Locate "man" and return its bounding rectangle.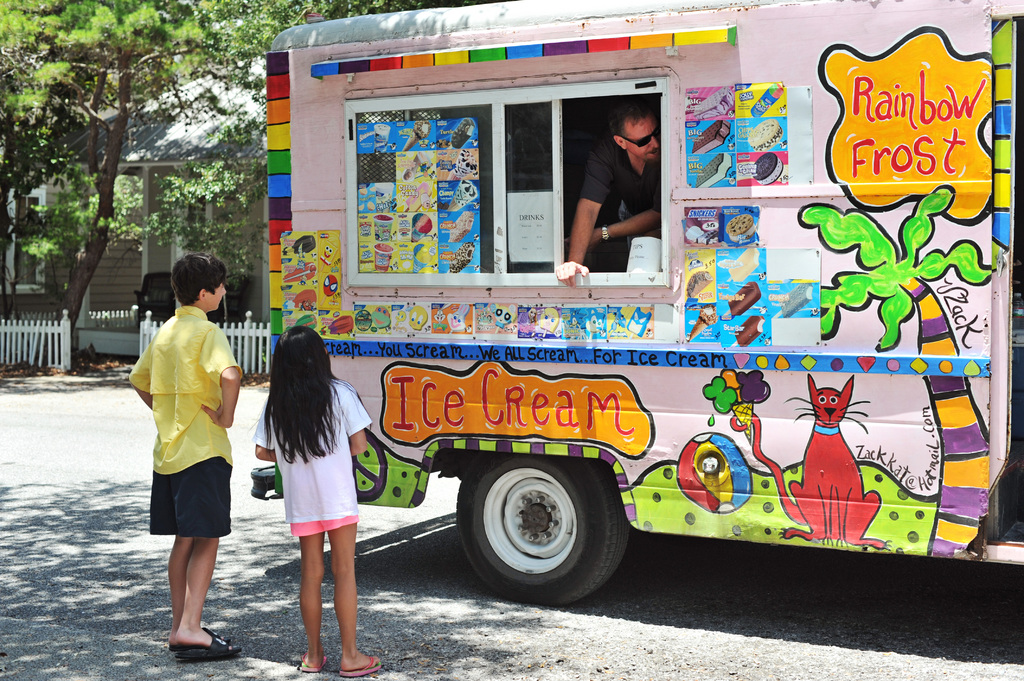
bbox(556, 100, 663, 288).
